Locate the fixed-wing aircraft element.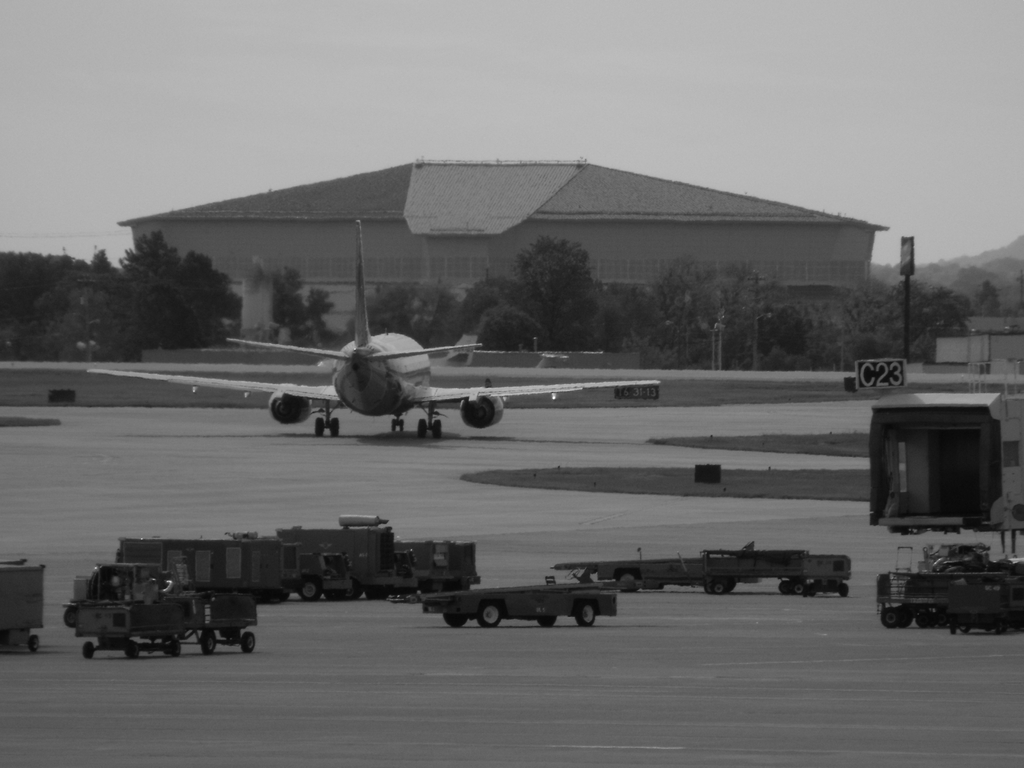
Element bbox: left=87, top=220, right=657, bottom=438.
